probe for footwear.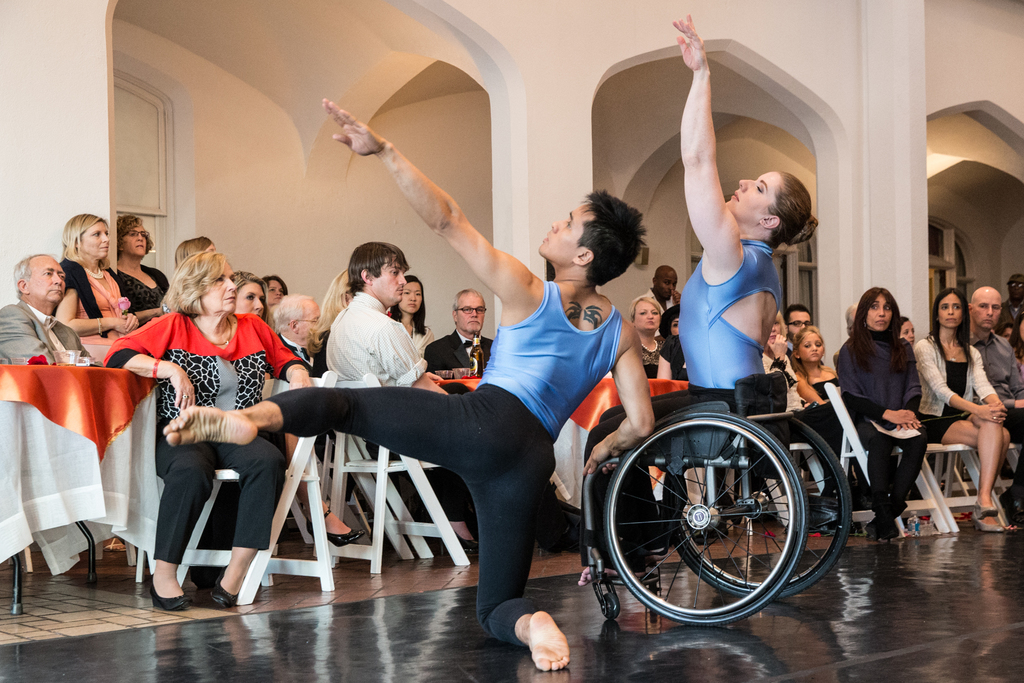
Probe result: box=[304, 504, 362, 547].
